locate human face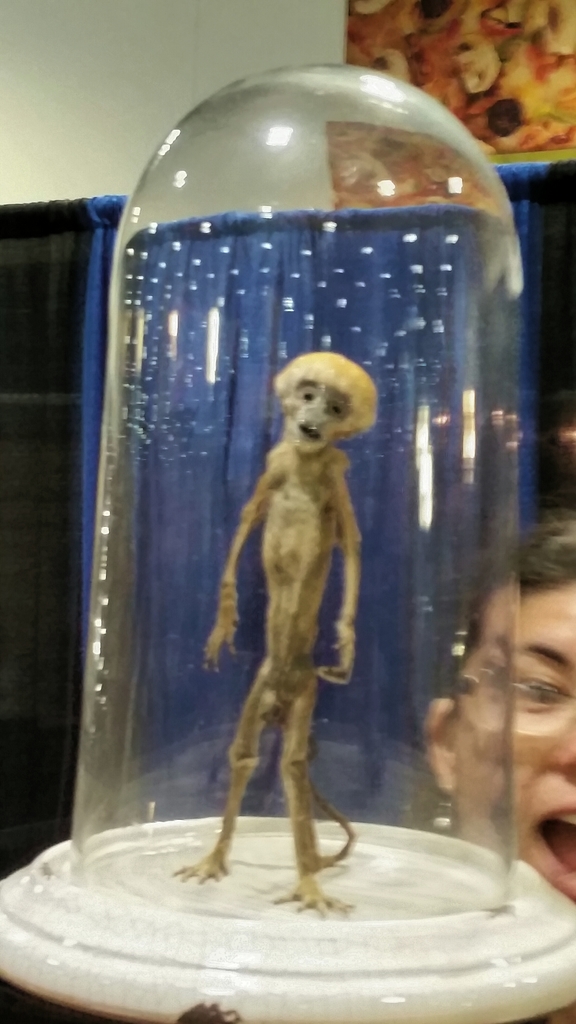
locate(459, 578, 575, 912)
